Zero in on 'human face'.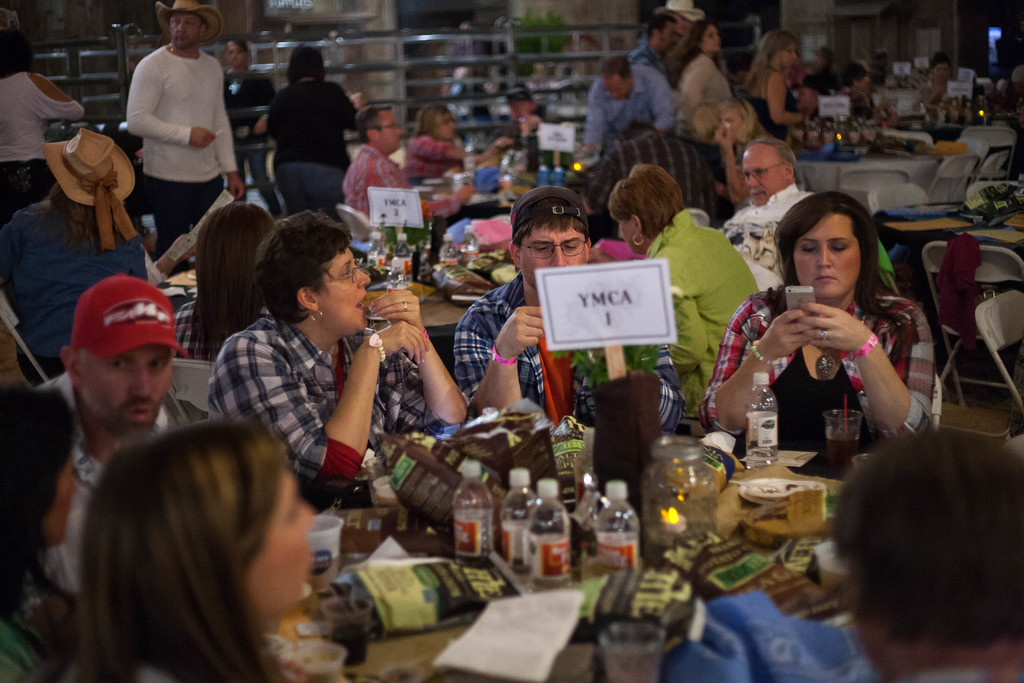
Zeroed in: 719,110,745,145.
